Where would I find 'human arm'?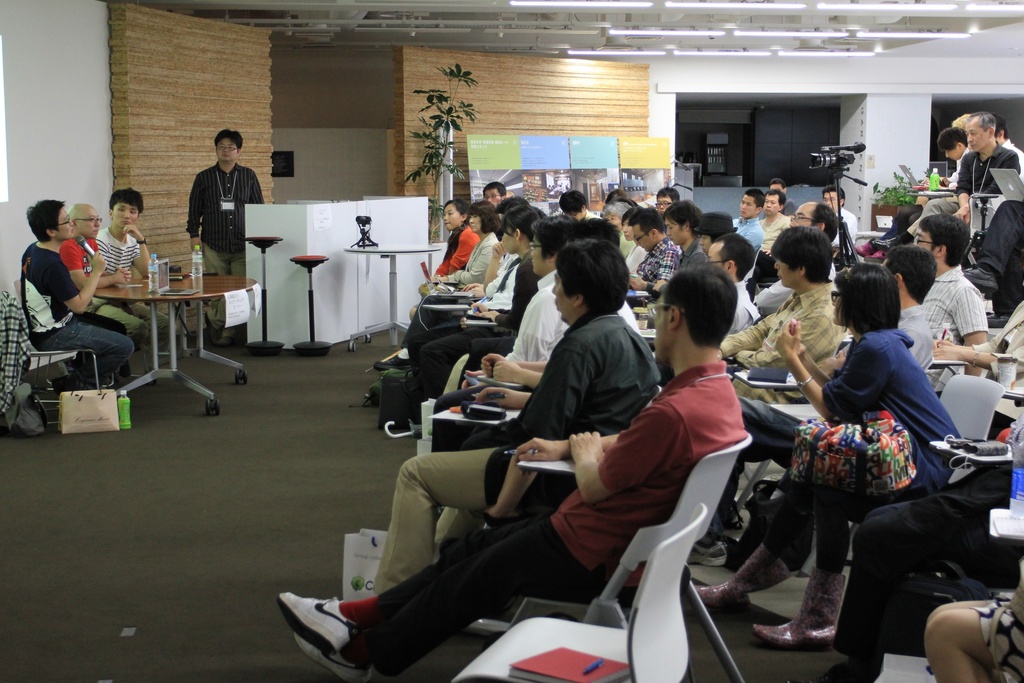
At {"left": 481, "top": 352, "right": 564, "bottom": 372}.
